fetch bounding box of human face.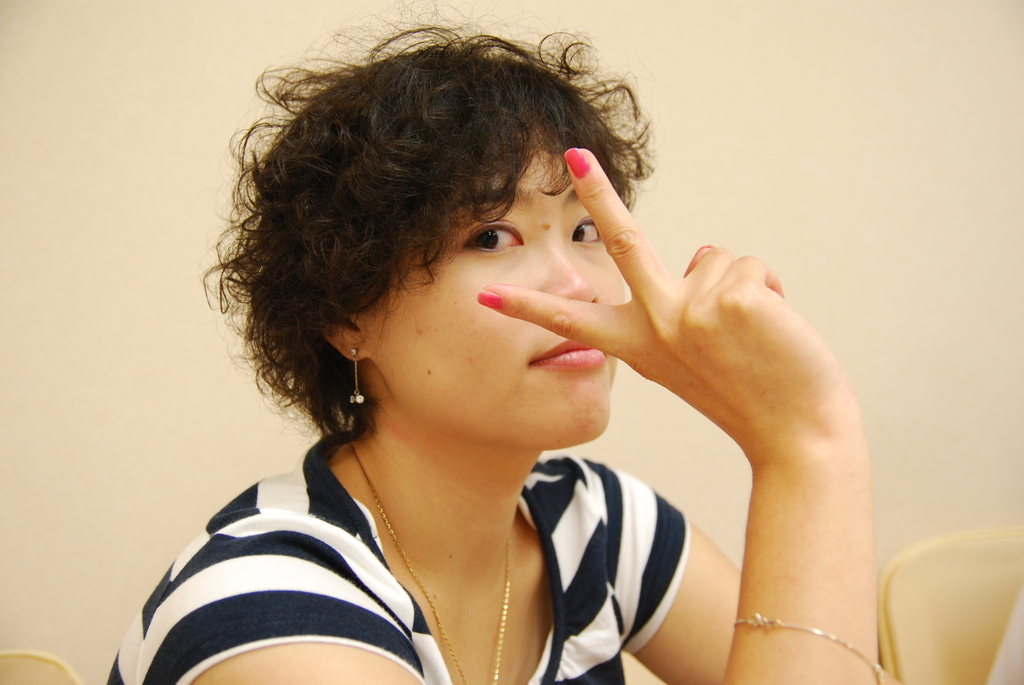
Bbox: <bbox>364, 146, 626, 448</bbox>.
